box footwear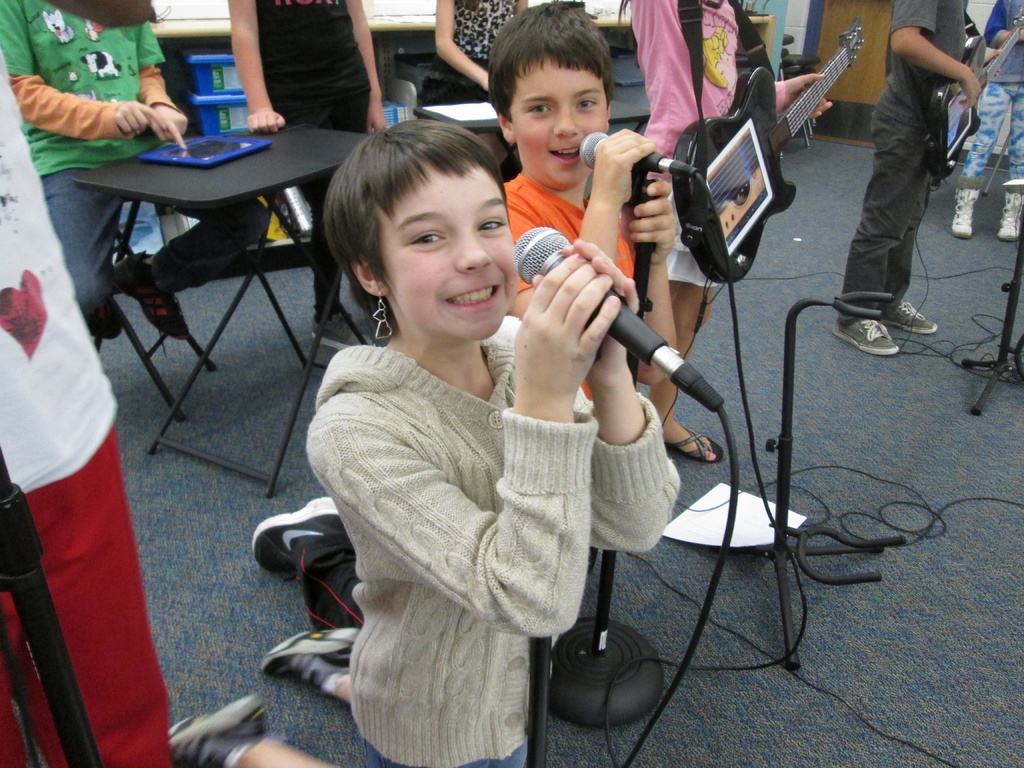
{"left": 997, "top": 186, "right": 1023, "bottom": 238}
